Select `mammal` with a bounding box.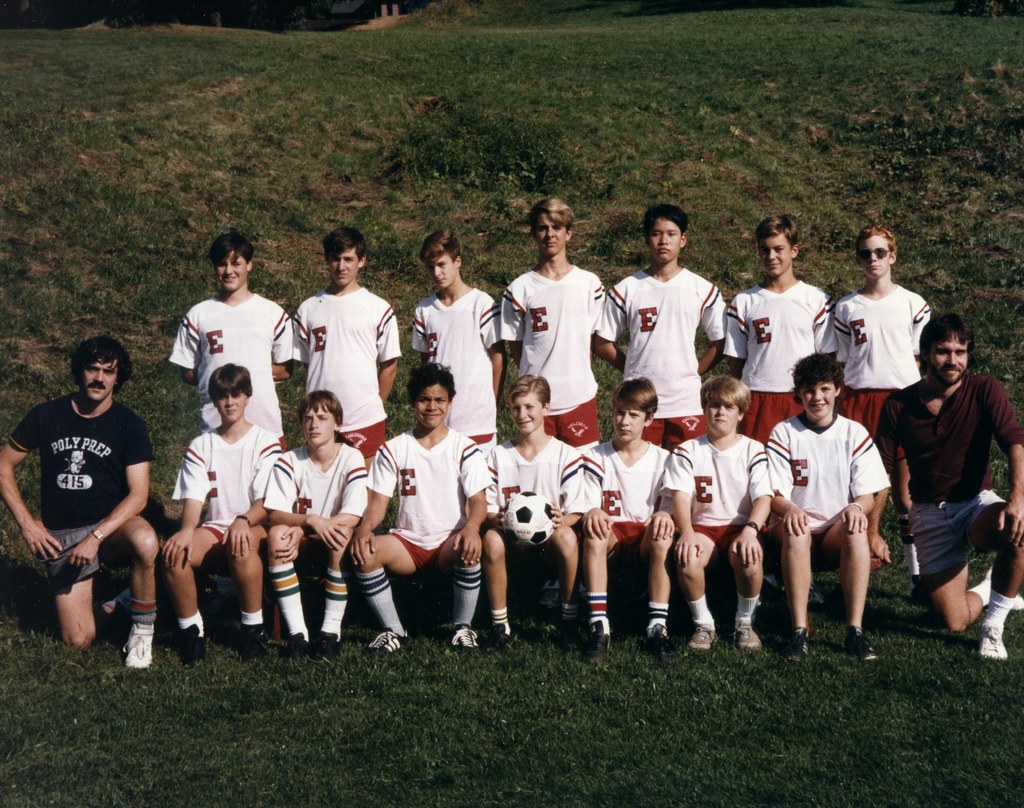
bbox=(716, 213, 832, 442).
